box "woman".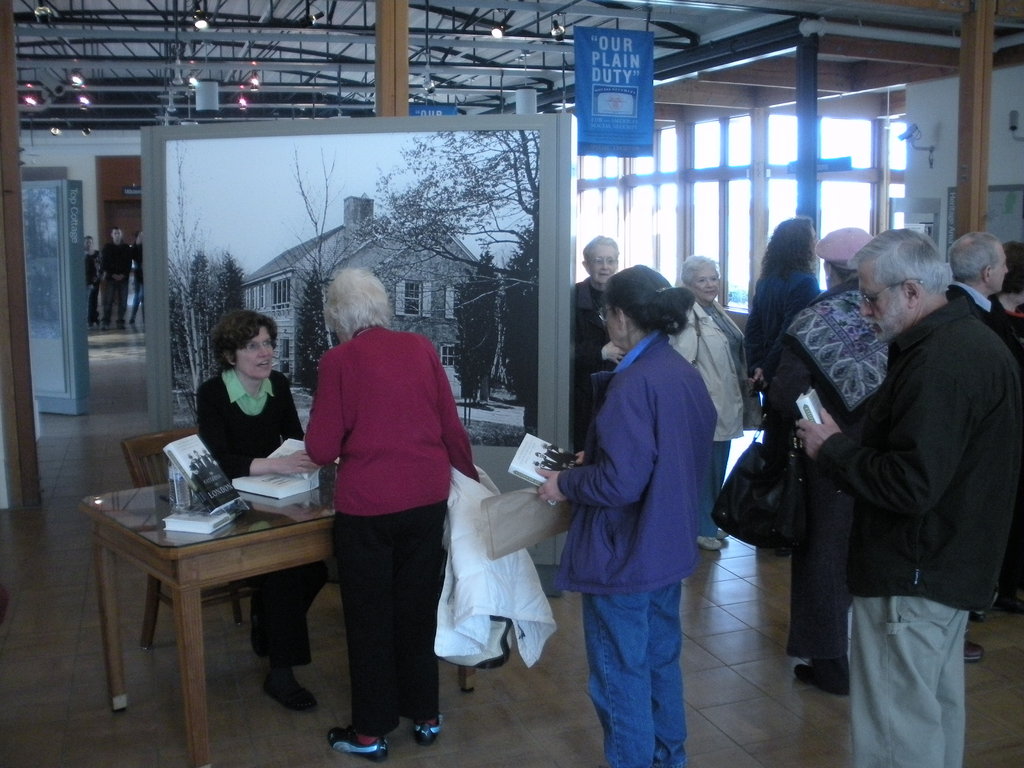
bbox=[287, 271, 470, 752].
